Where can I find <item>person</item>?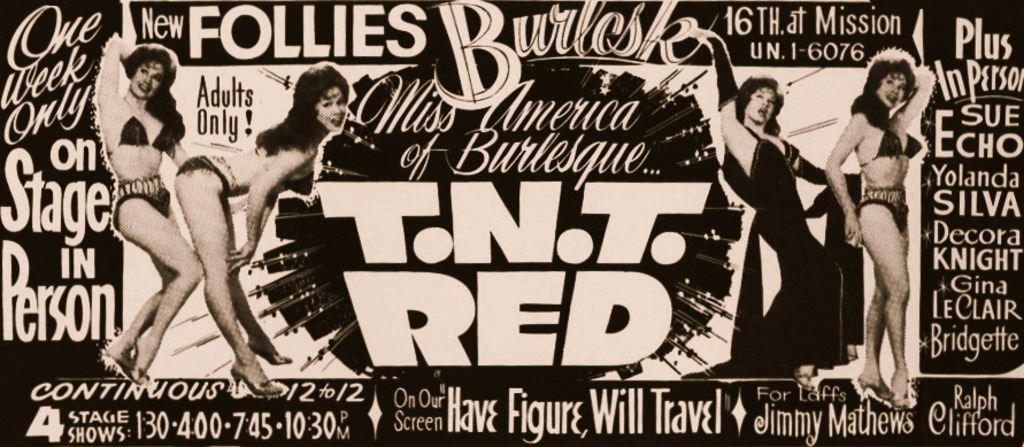
You can find it at [left=685, top=23, right=872, bottom=400].
